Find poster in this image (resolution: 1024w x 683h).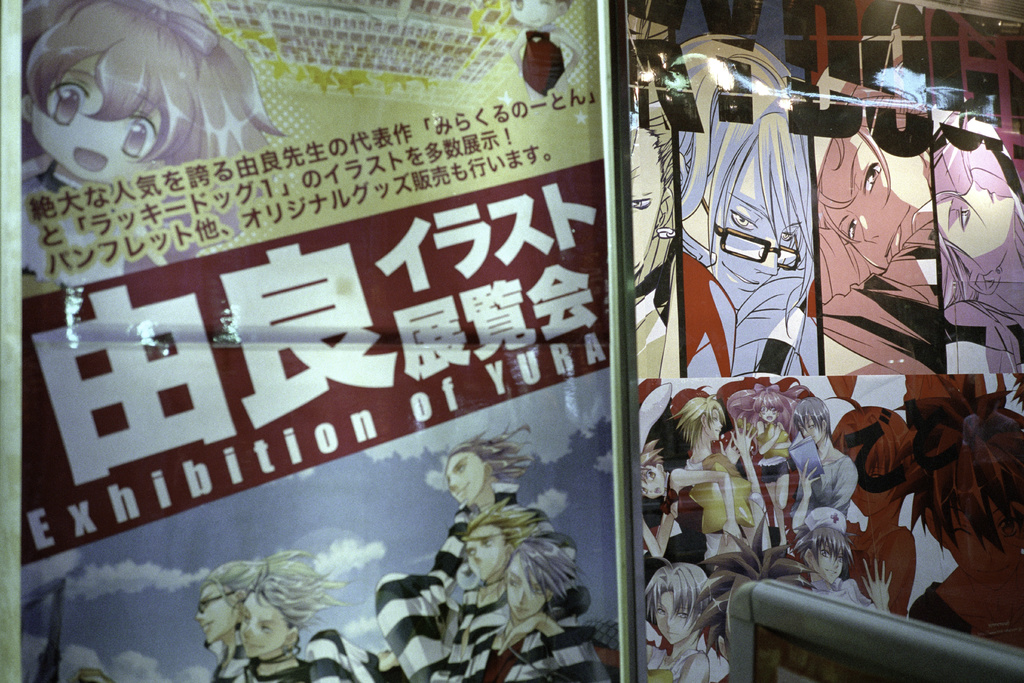
(607, 1, 1023, 682).
